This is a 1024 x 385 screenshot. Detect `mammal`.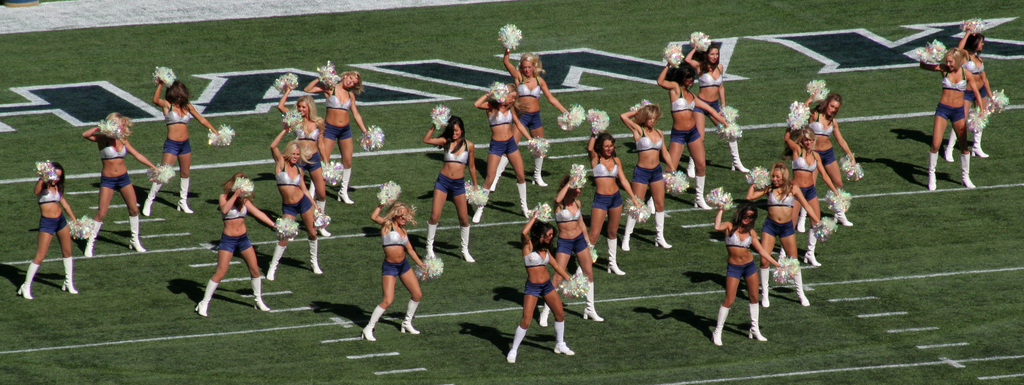
bbox(744, 159, 824, 306).
